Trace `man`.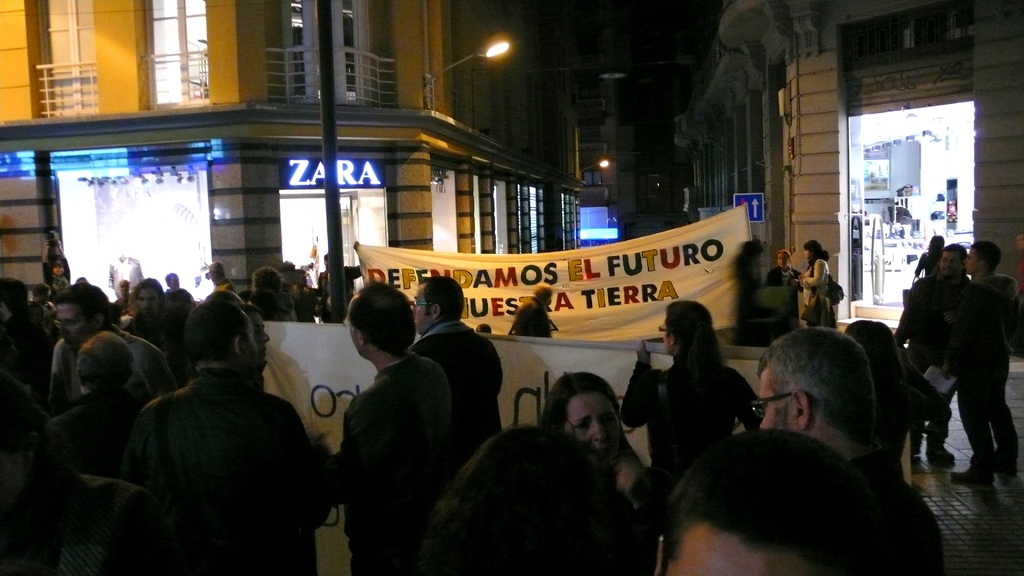
Traced to left=893, top=241, right=970, bottom=465.
